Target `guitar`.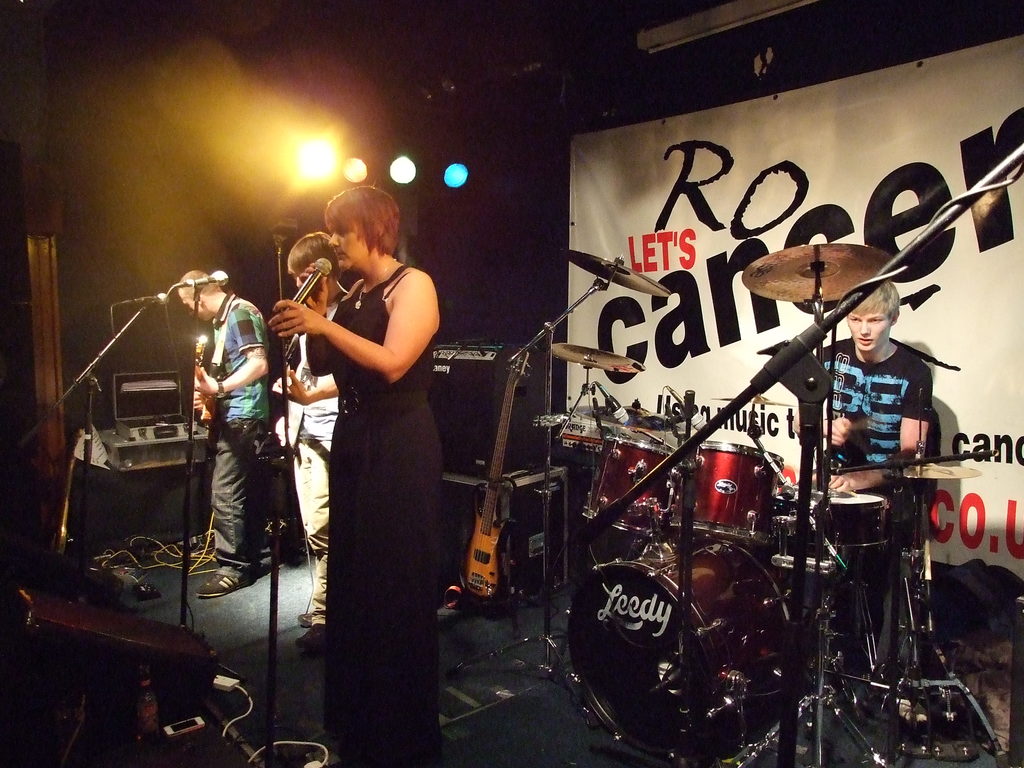
Target region: [457,348,531,604].
